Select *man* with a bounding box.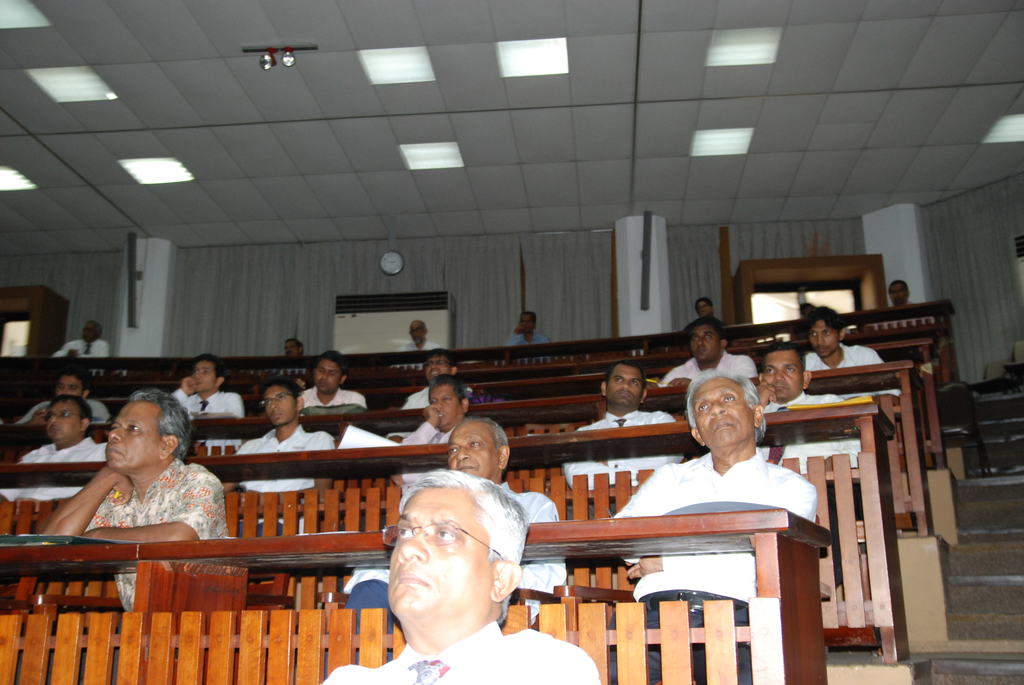
[15, 379, 111, 429].
